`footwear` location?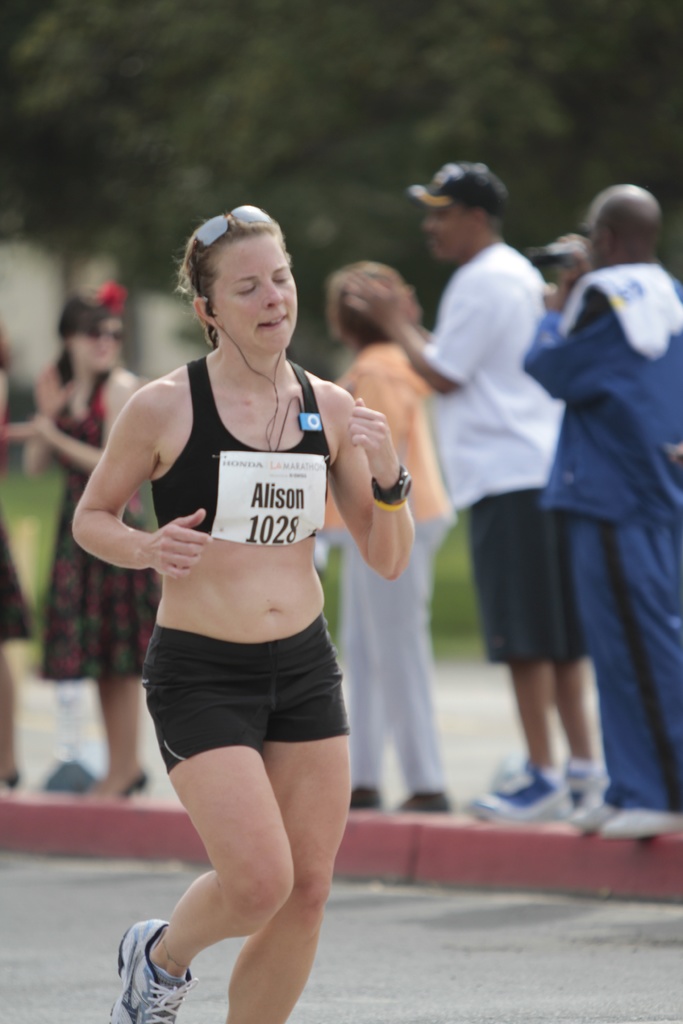
box(466, 765, 569, 819)
